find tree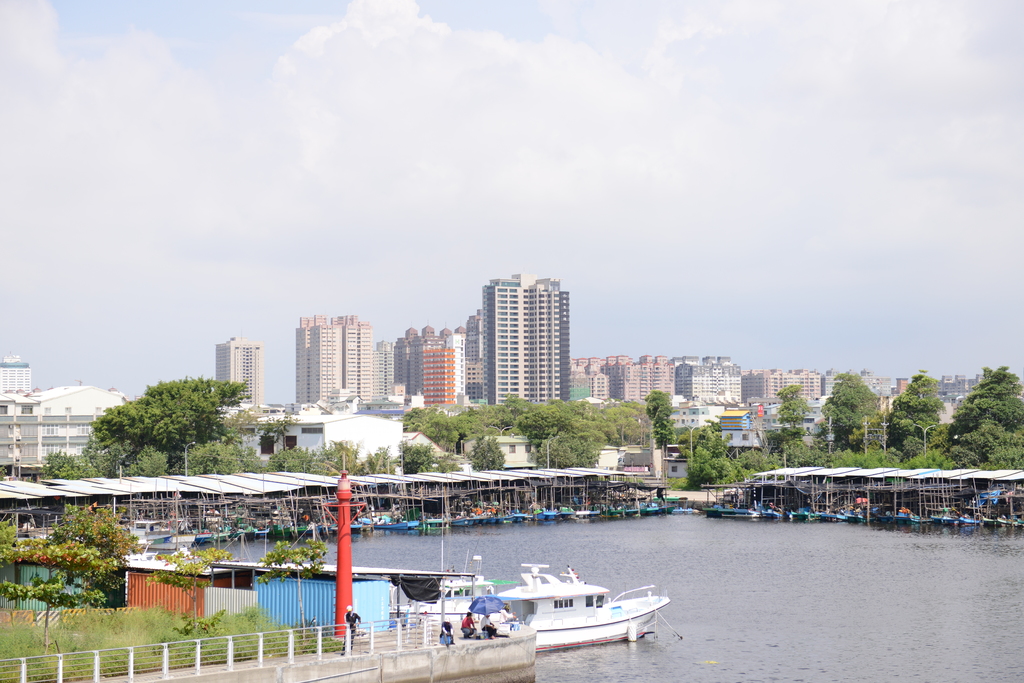
rect(149, 540, 211, 655)
